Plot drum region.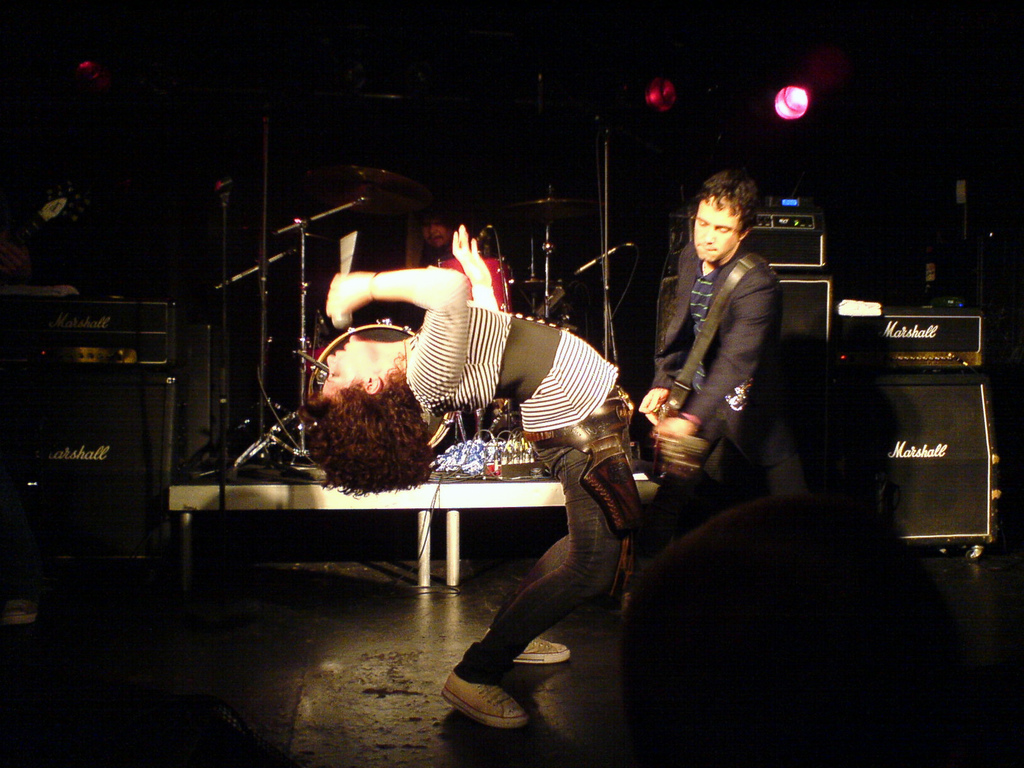
Plotted at <bbox>433, 257, 513, 312</bbox>.
